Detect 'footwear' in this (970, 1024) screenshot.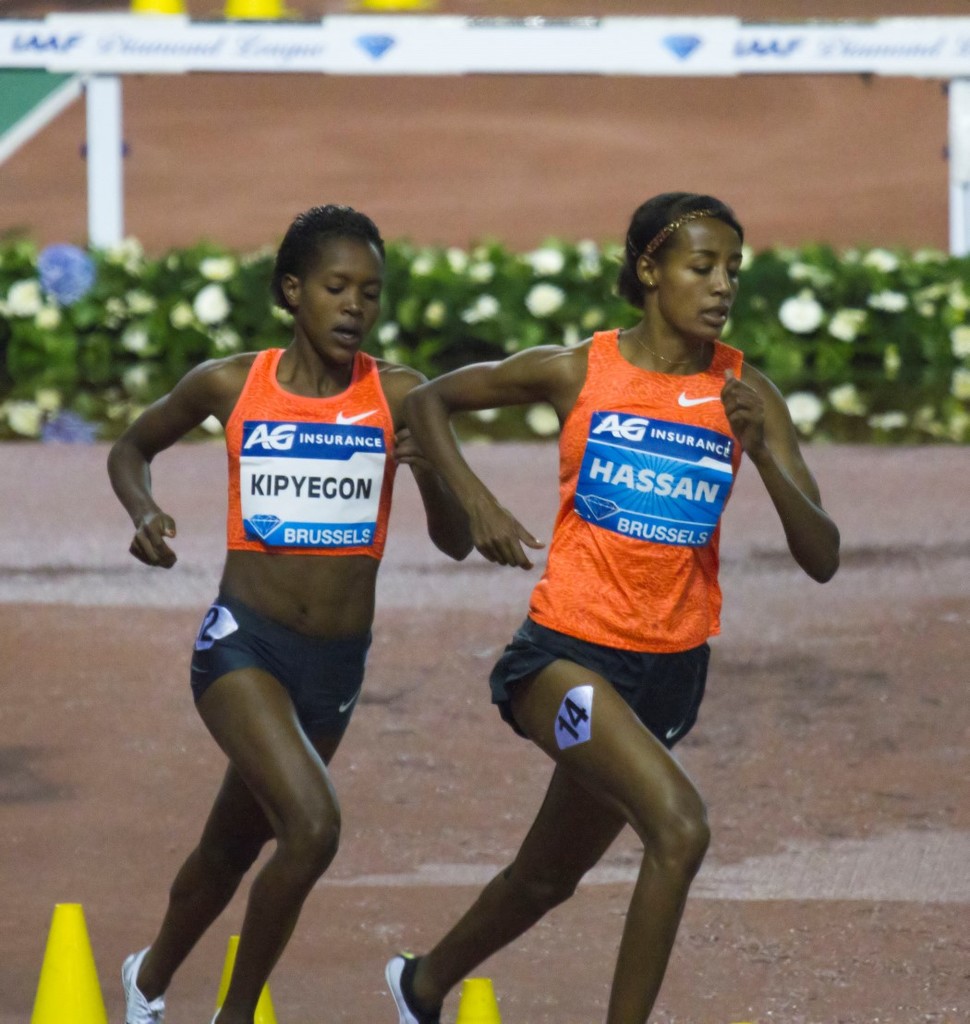
Detection: bbox=(216, 1006, 222, 1023).
